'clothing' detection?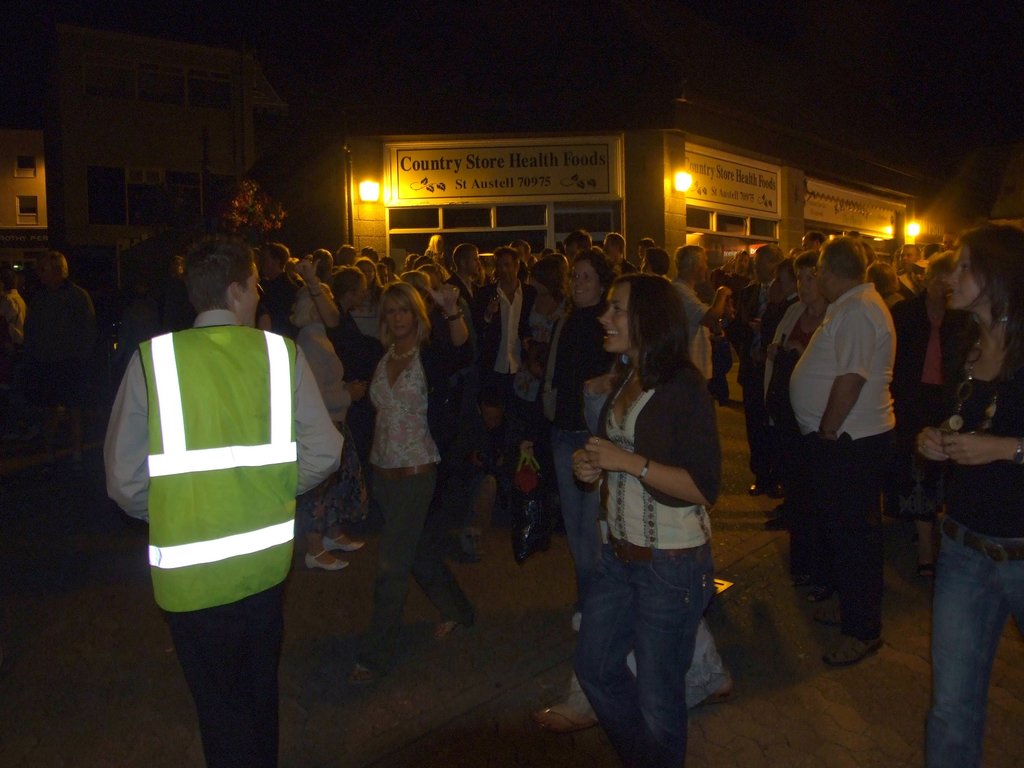
<region>109, 283, 325, 670</region>
